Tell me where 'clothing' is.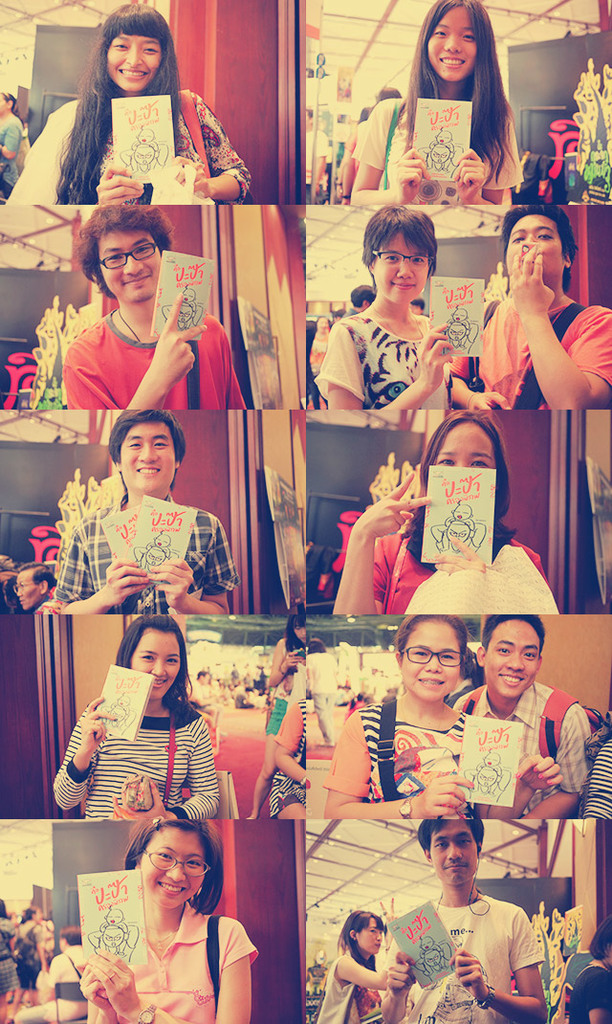
'clothing' is at box=[270, 702, 309, 817].
